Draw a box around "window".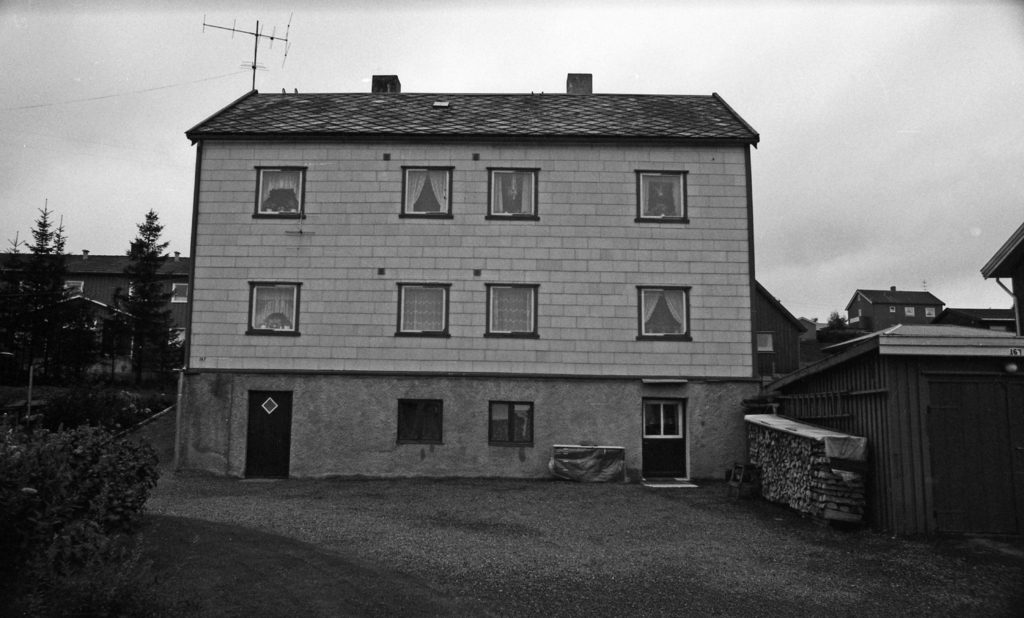
[484,284,539,335].
